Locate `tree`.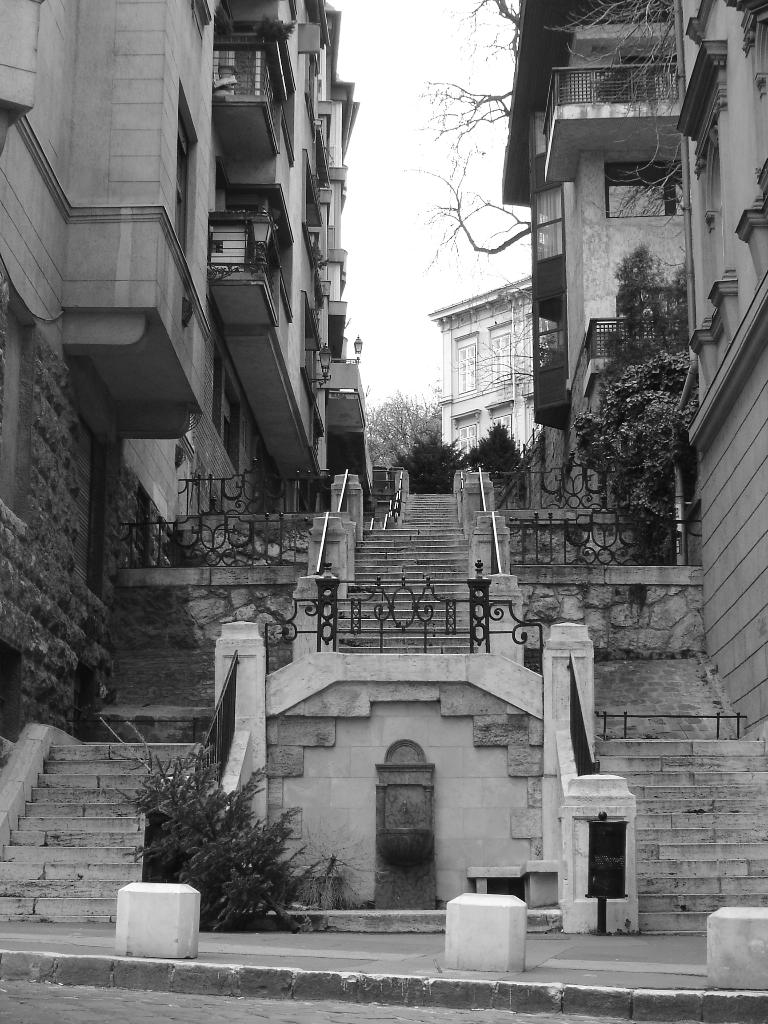
Bounding box: (x1=369, y1=378, x2=439, y2=473).
